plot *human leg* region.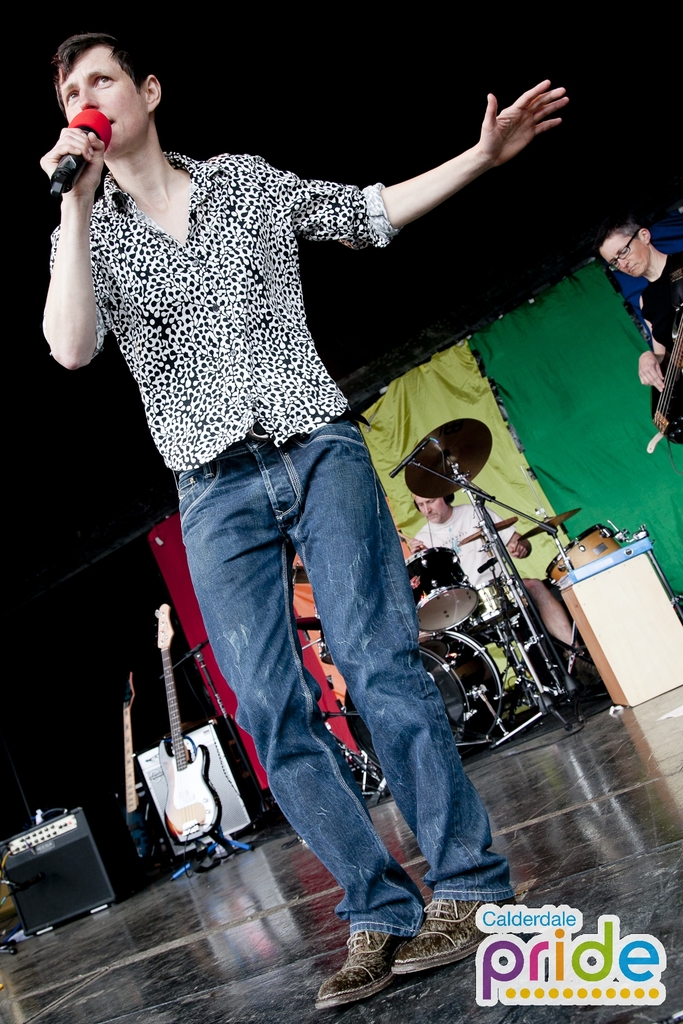
Plotted at box=[288, 424, 513, 973].
